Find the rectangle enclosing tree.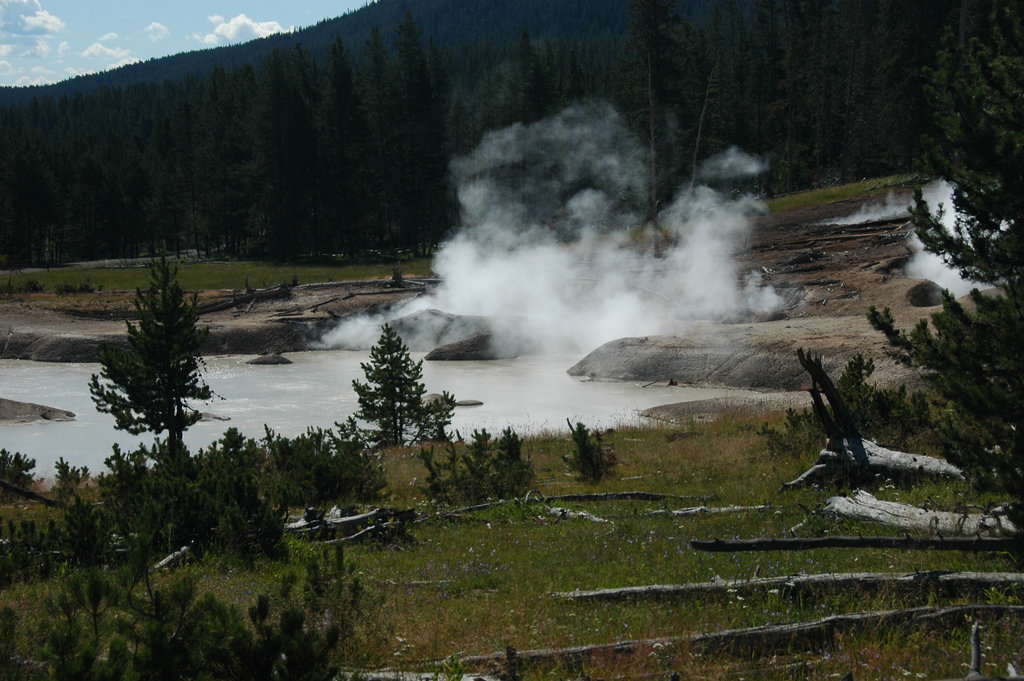
select_region(73, 254, 220, 508).
